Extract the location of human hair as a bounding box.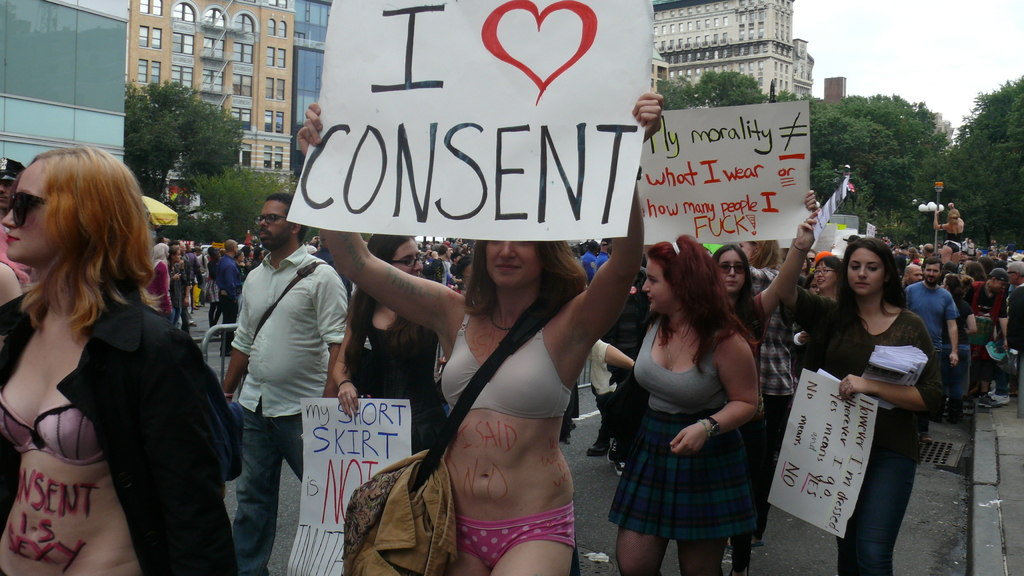
710,242,756,326.
